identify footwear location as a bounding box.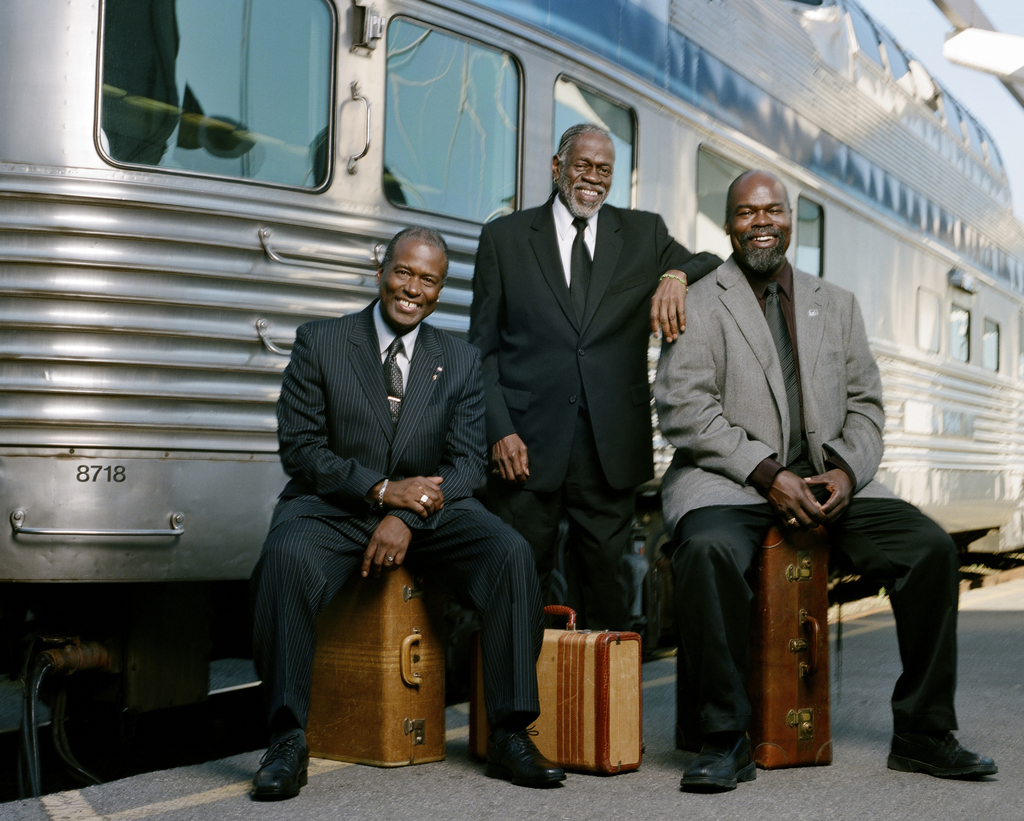
box=[481, 721, 563, 784].
